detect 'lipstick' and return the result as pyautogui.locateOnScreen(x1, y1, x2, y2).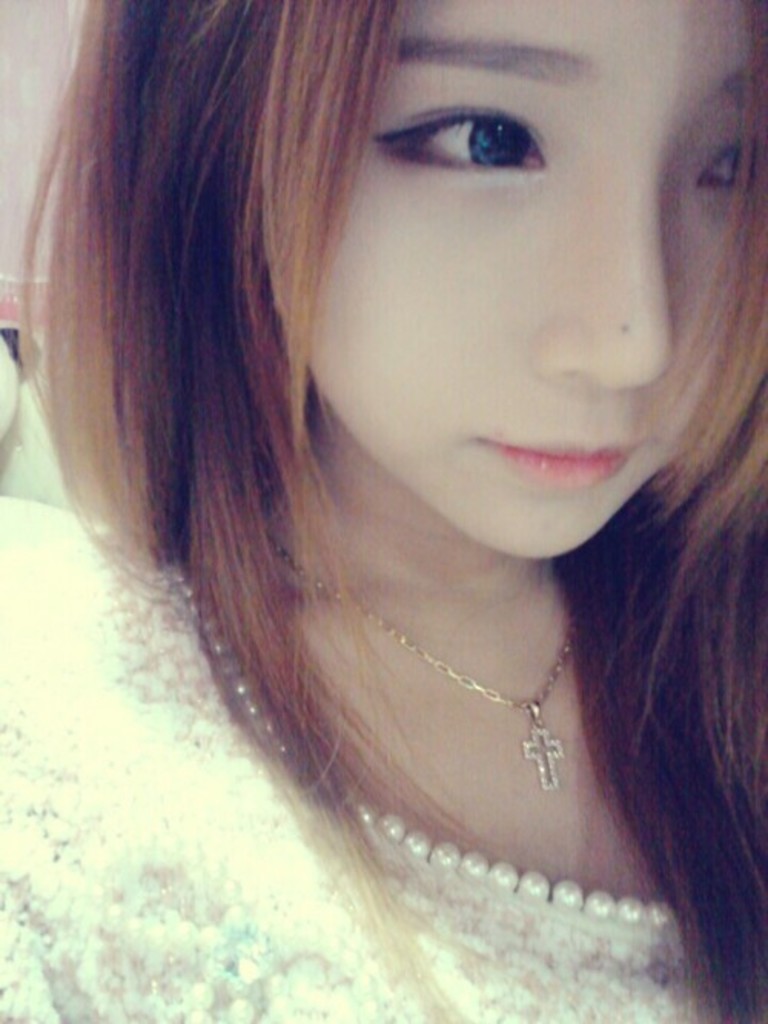
pyautogui.locateOnScreen(478, 438, 648, 484).
